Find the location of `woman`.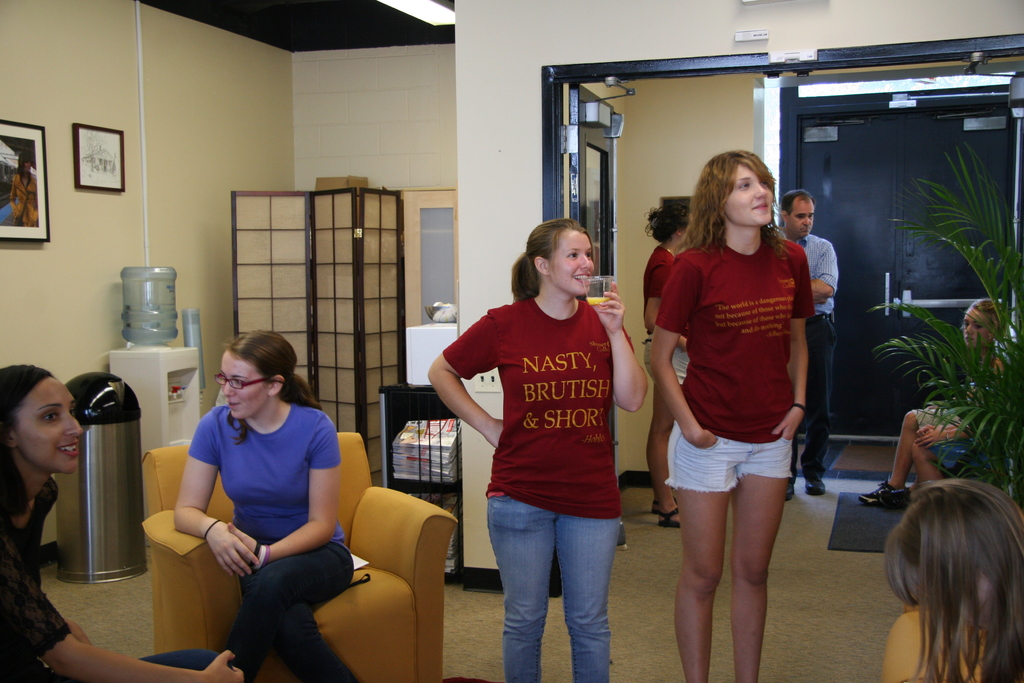
Location: select_region(650, 197, 709, 524).
